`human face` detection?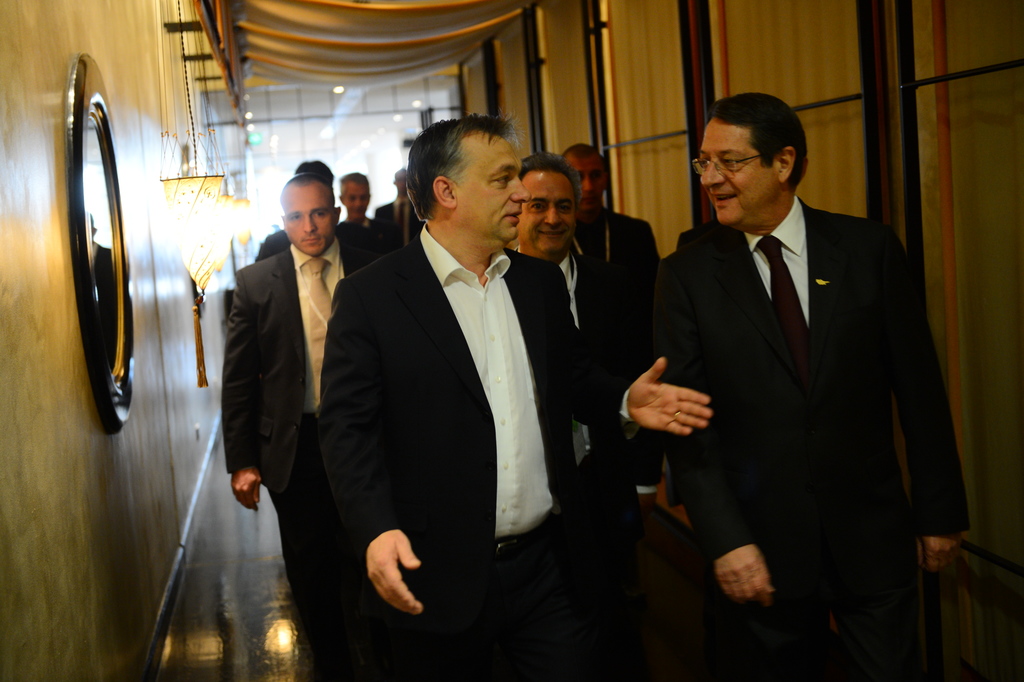
[x1=570, y1=162, x2=605, y2=214]
